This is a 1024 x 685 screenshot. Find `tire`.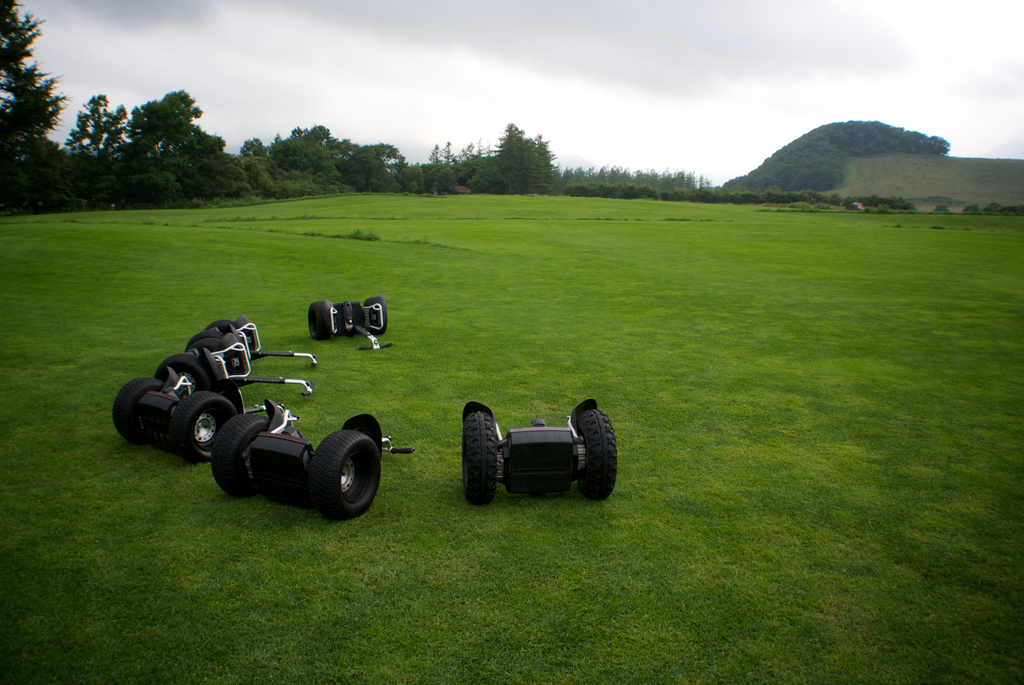
Bounding box: bbox=(113, 375, 166, 445).
